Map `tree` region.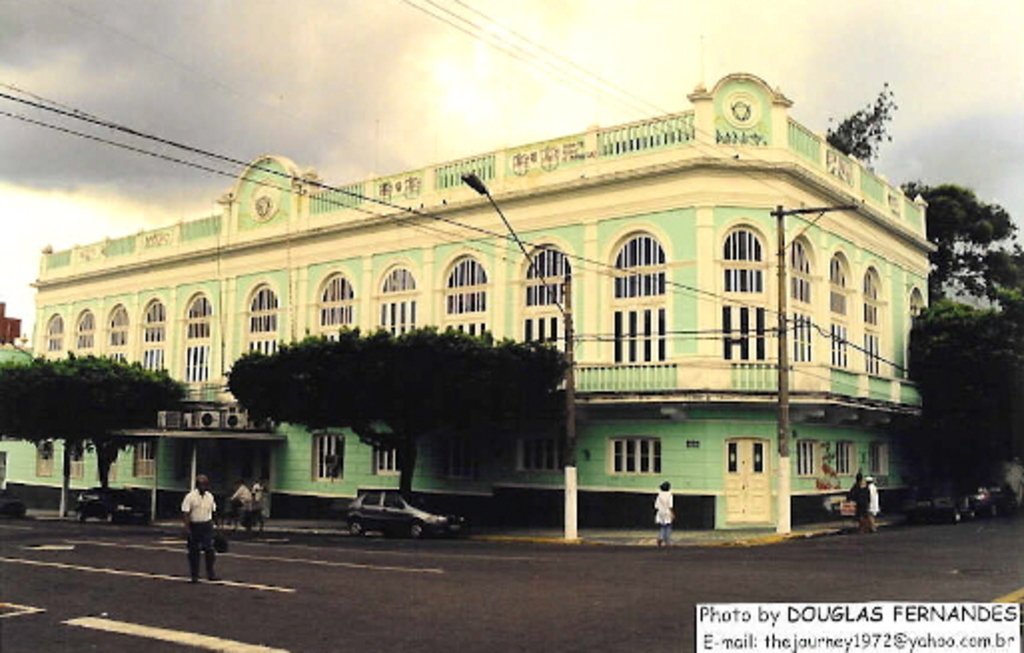
Mapped to 22 327 180 495.
